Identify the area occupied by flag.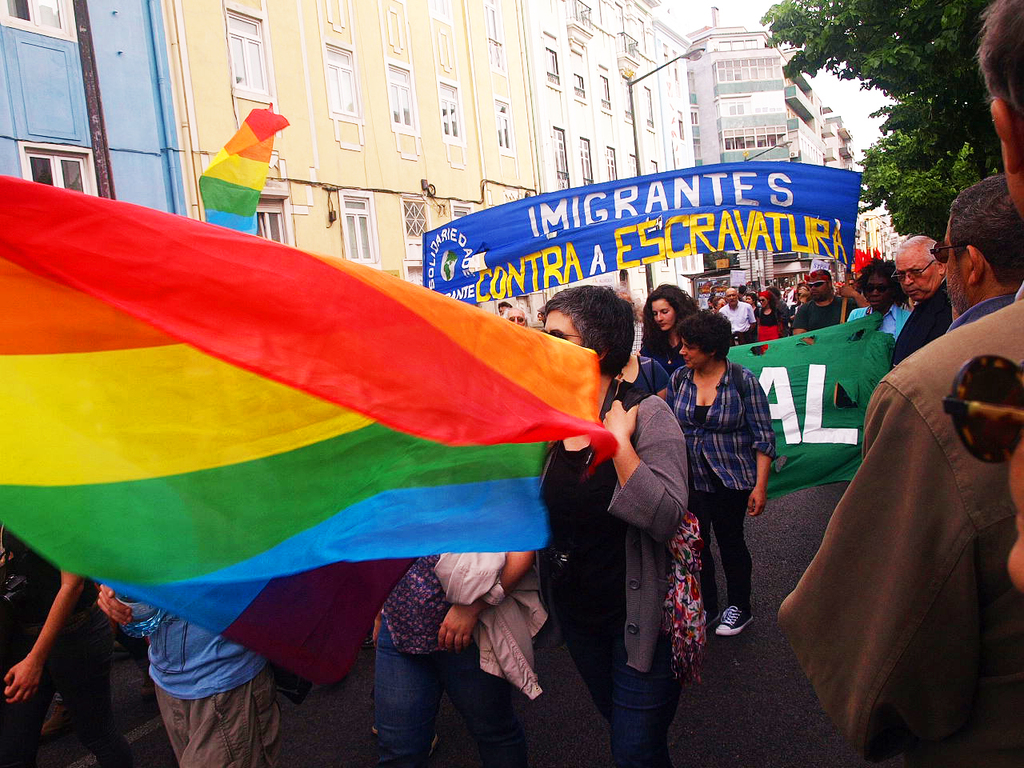
Area: [left=200, top=98, right=290, bottom=234].
